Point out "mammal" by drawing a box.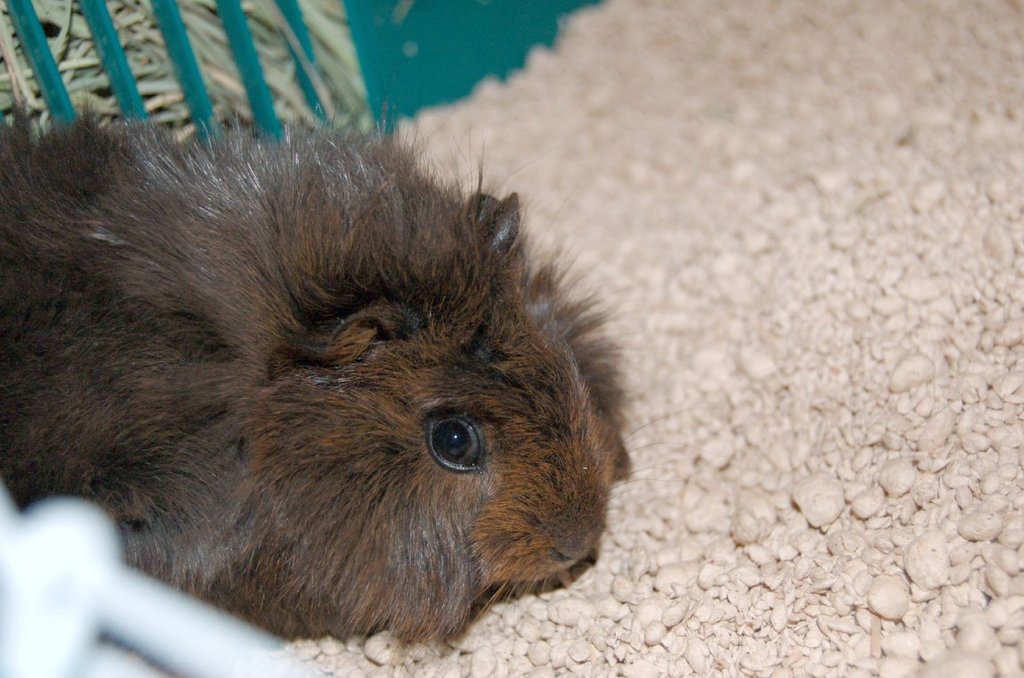
3/92/657/651.
